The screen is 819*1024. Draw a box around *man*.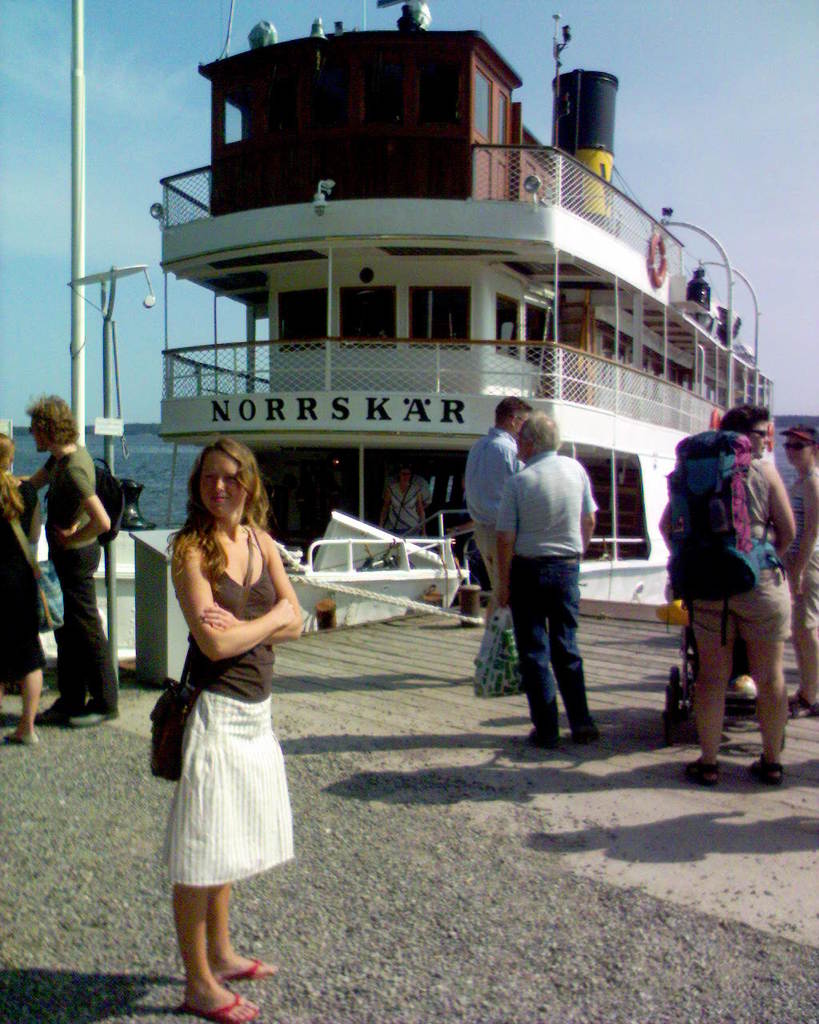
x1=18 y1=392 x2=114 y2=728.
